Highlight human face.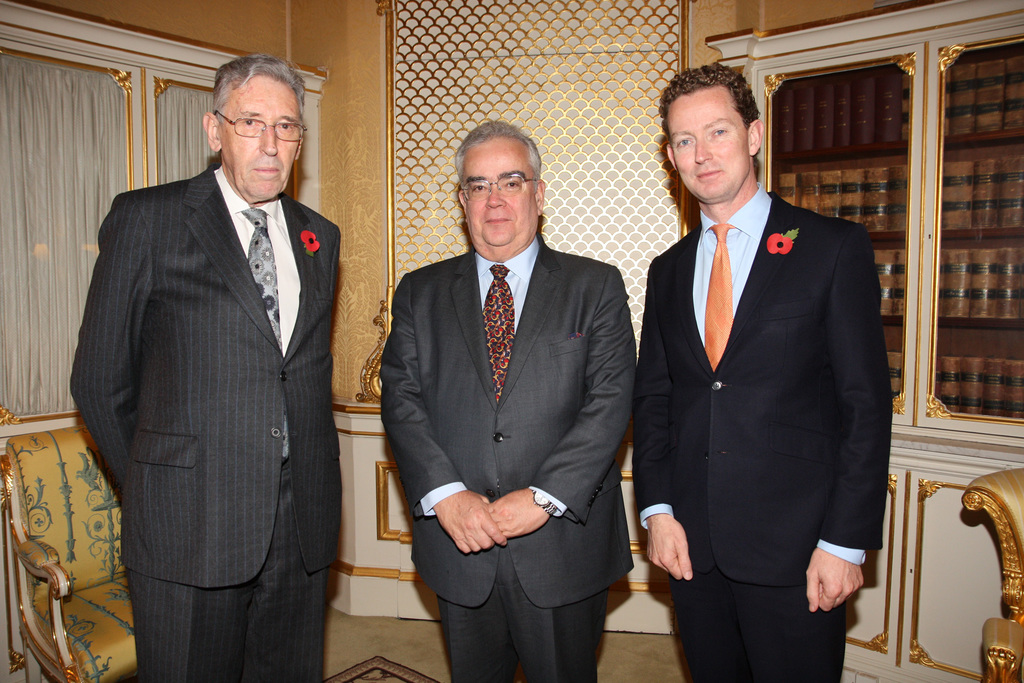
Highlighted region: box(219, 85, 298, 199).
